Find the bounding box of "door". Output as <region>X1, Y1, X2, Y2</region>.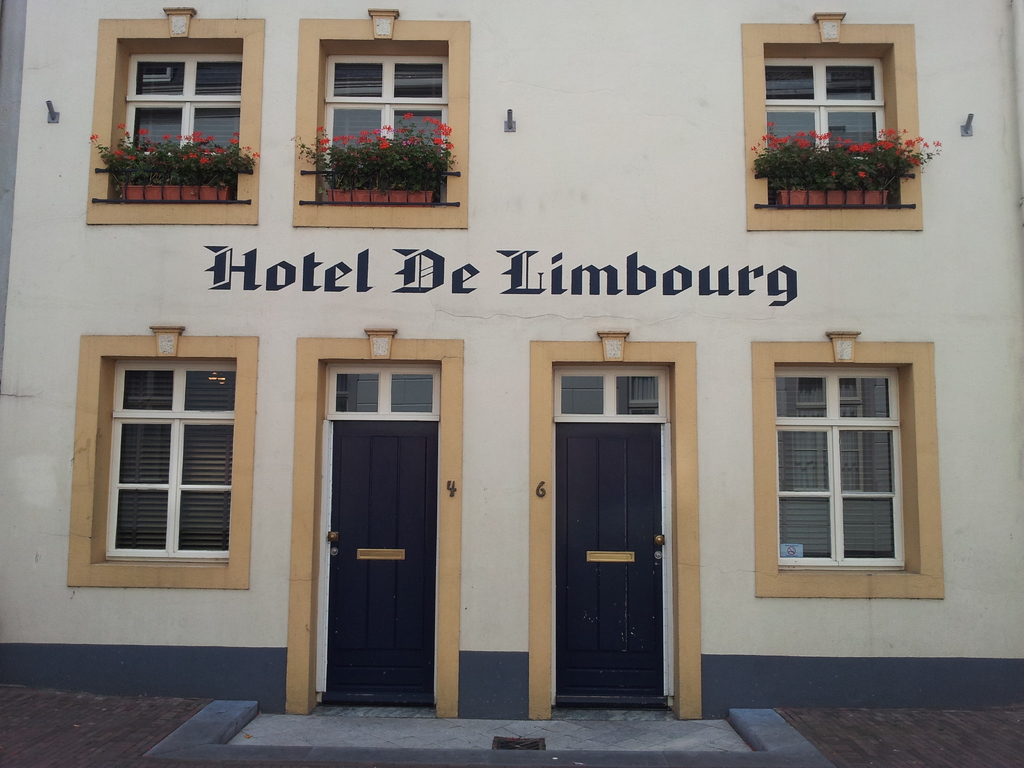
<region>330, 413, 436, 708</region>.
